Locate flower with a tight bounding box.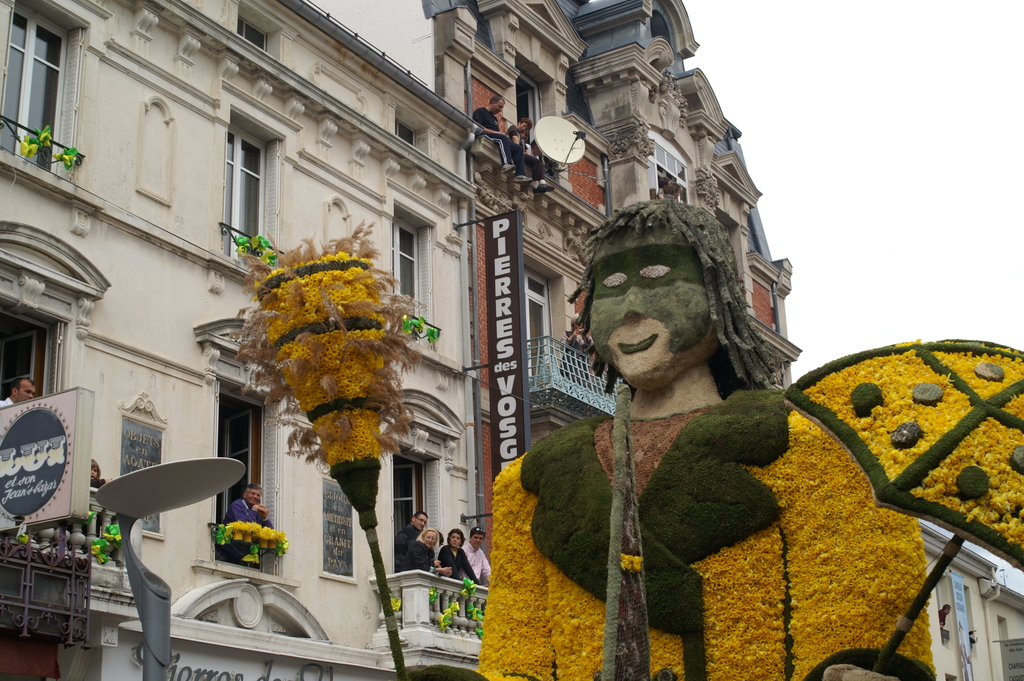
locate(243, 545, 260, 563).
